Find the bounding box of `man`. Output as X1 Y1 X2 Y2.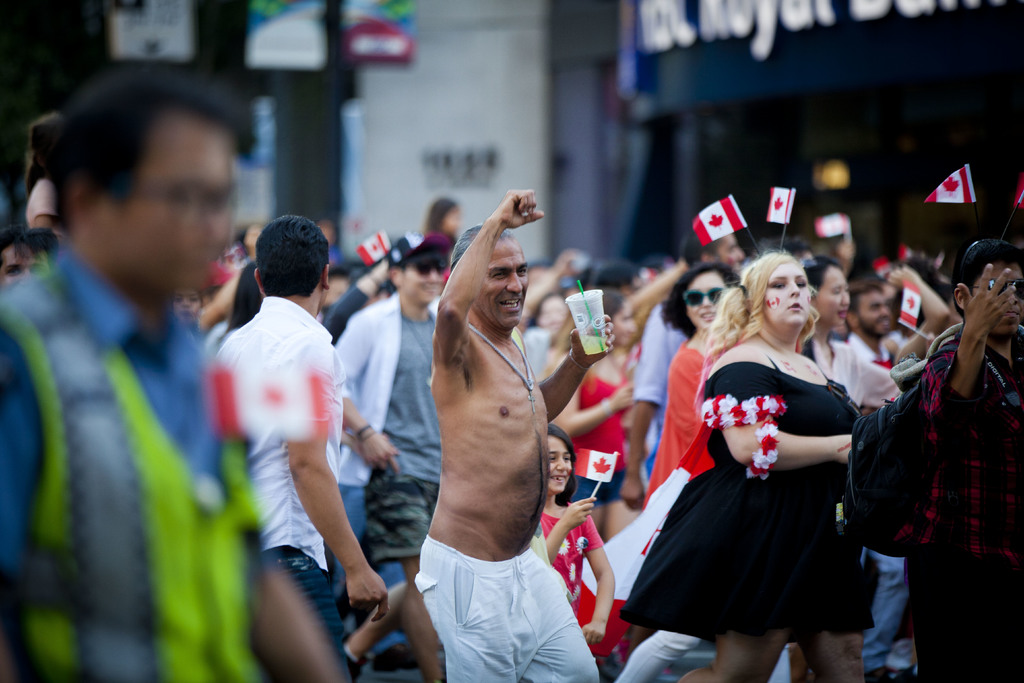
325 235 486 678.
